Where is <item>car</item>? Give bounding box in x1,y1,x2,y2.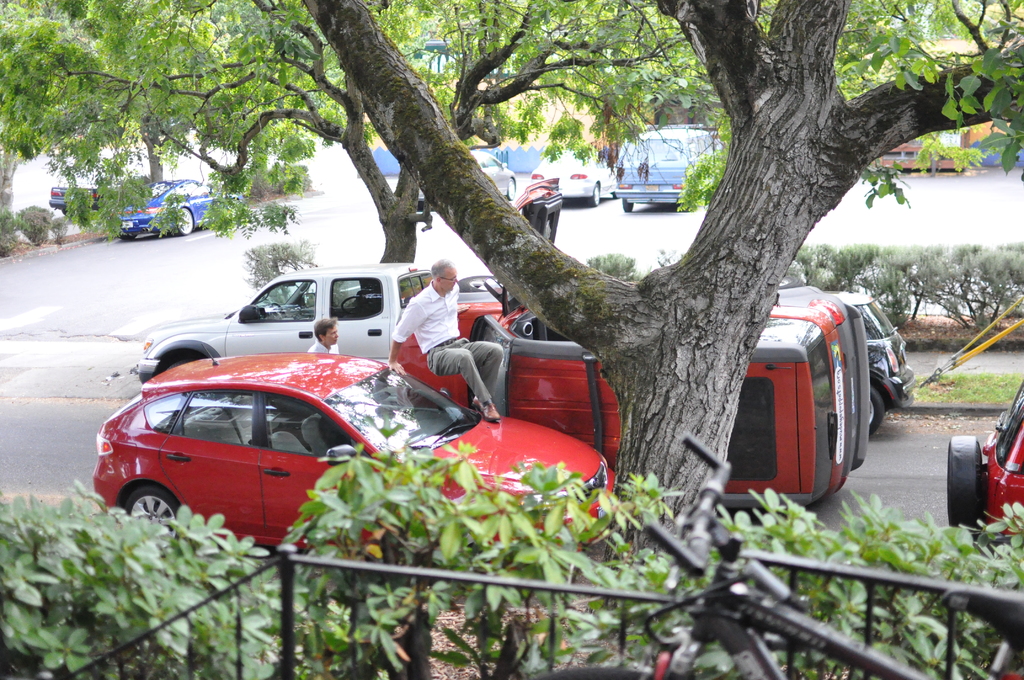
535,152,621,203.
